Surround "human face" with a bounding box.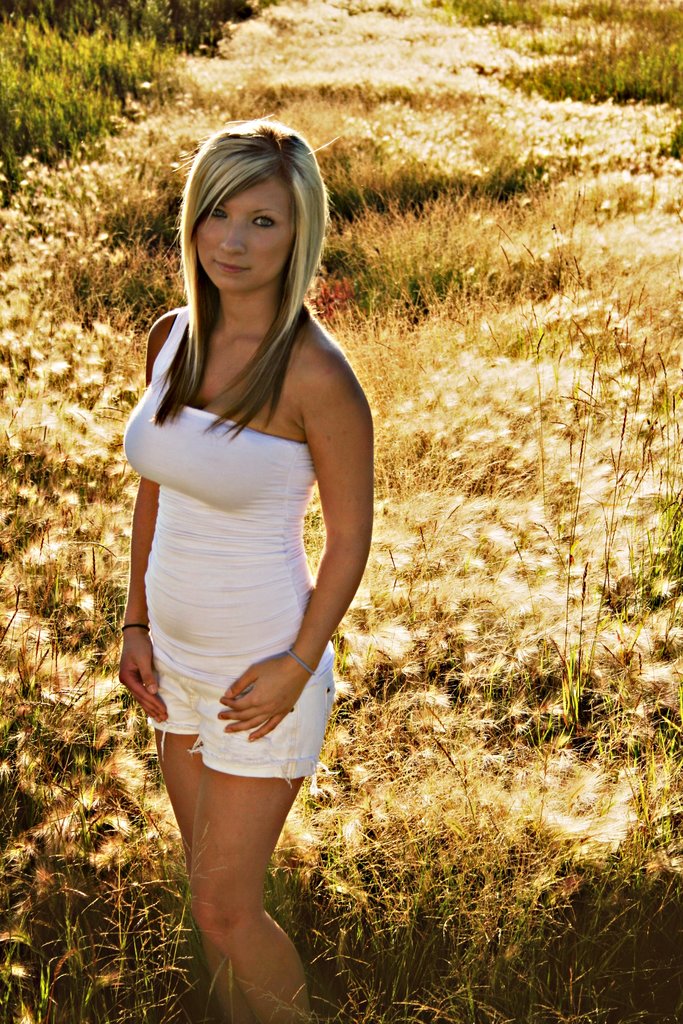
(left=193, top=171, right=292, bottom=288).
